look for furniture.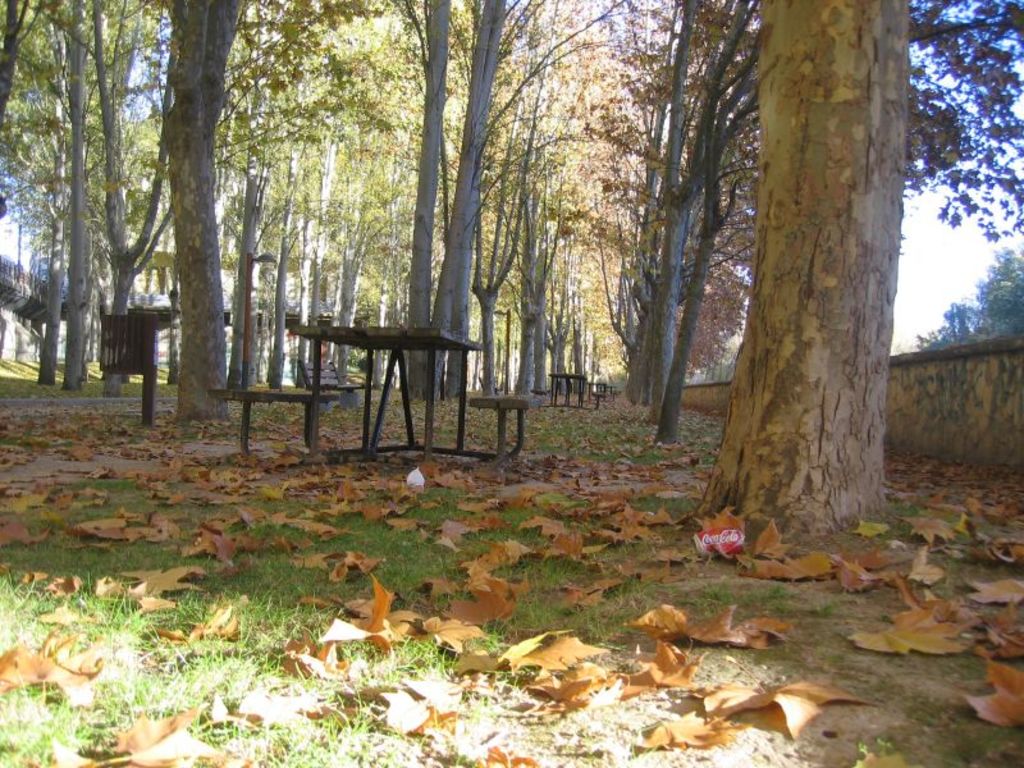
Found: box=[207, 324, 532, 465].
